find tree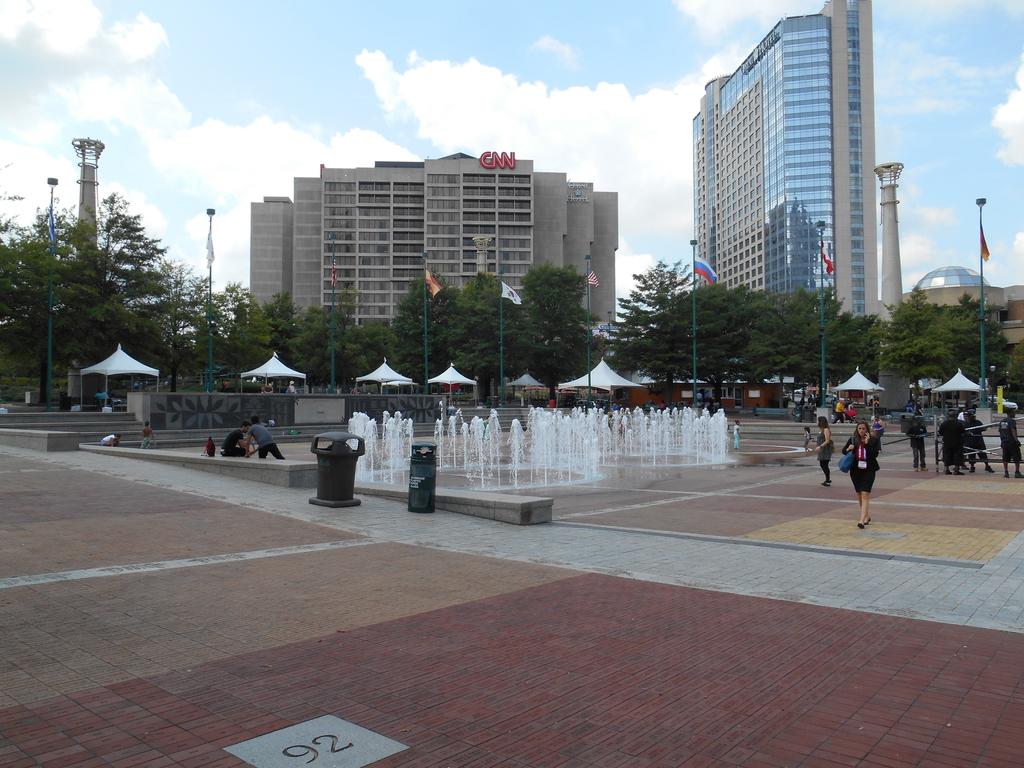
592 260 694 412
